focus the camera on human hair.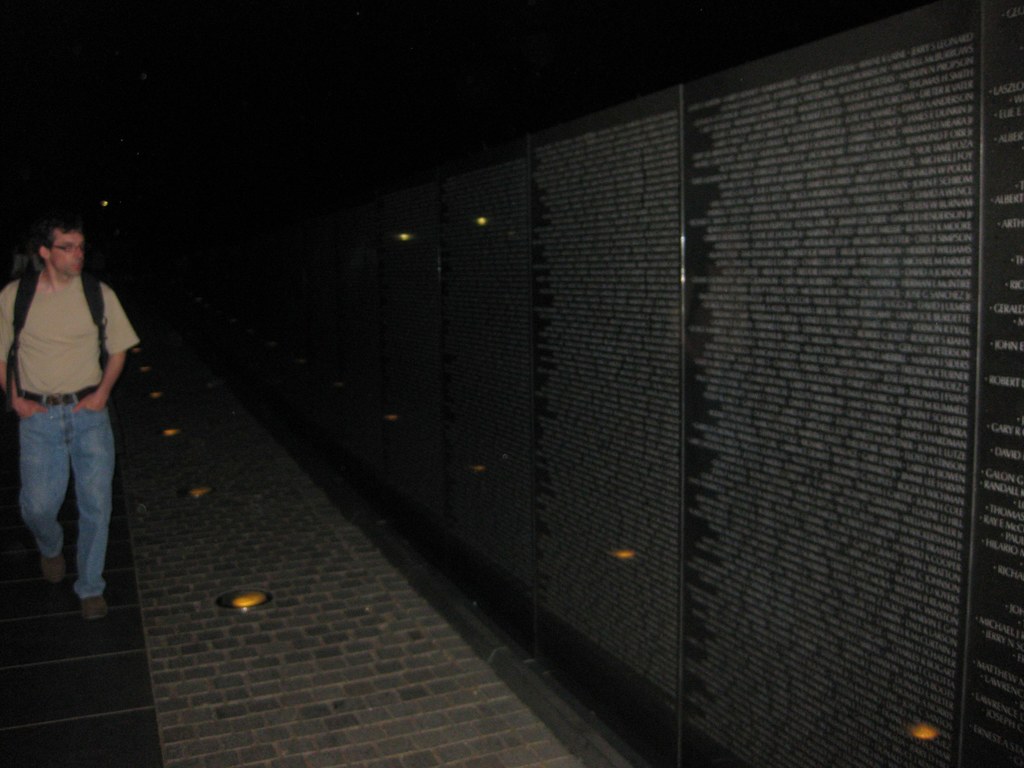
Focus region: [30,214,90,264].
